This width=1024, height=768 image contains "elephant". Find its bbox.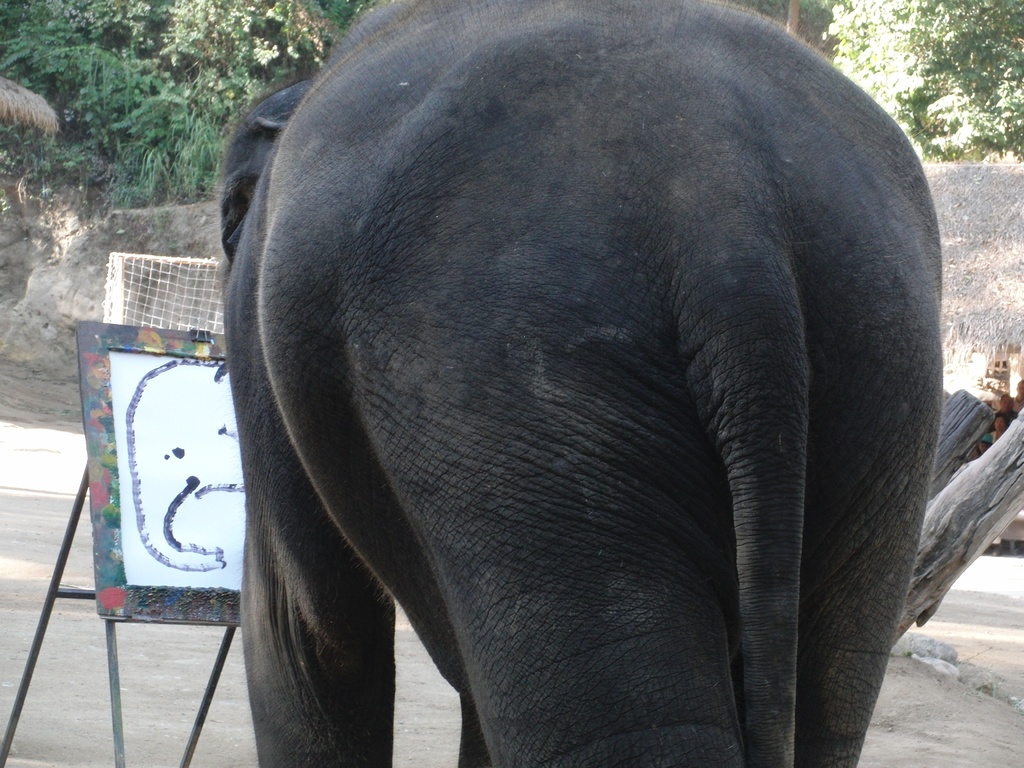
select_region(200, 12, 976, 767).
